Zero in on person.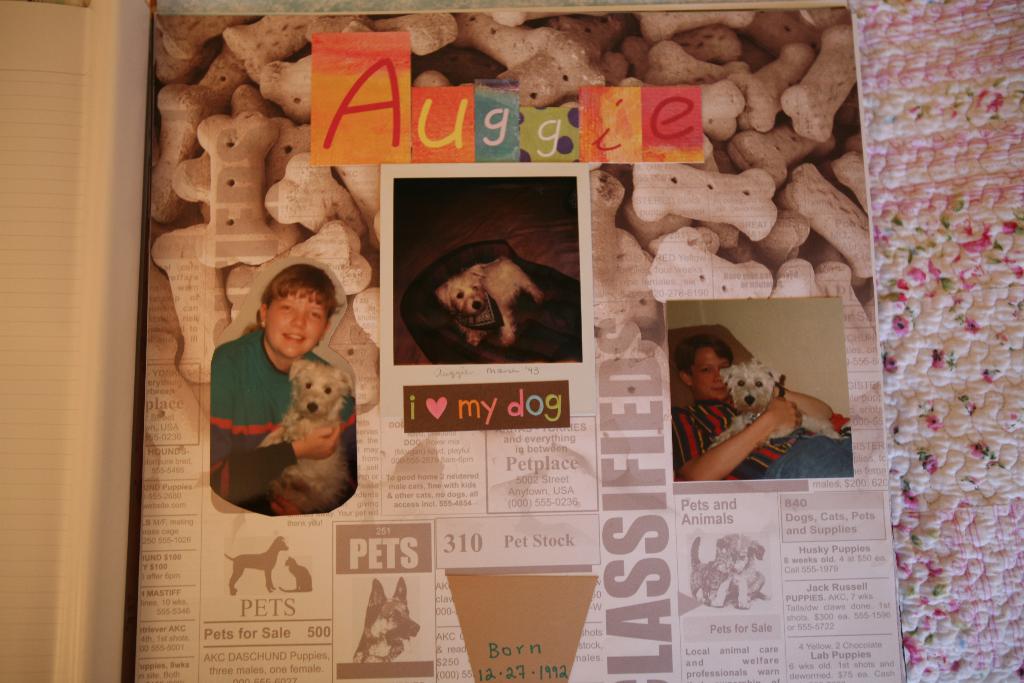
Zeroed in: 207 251 345 510.
